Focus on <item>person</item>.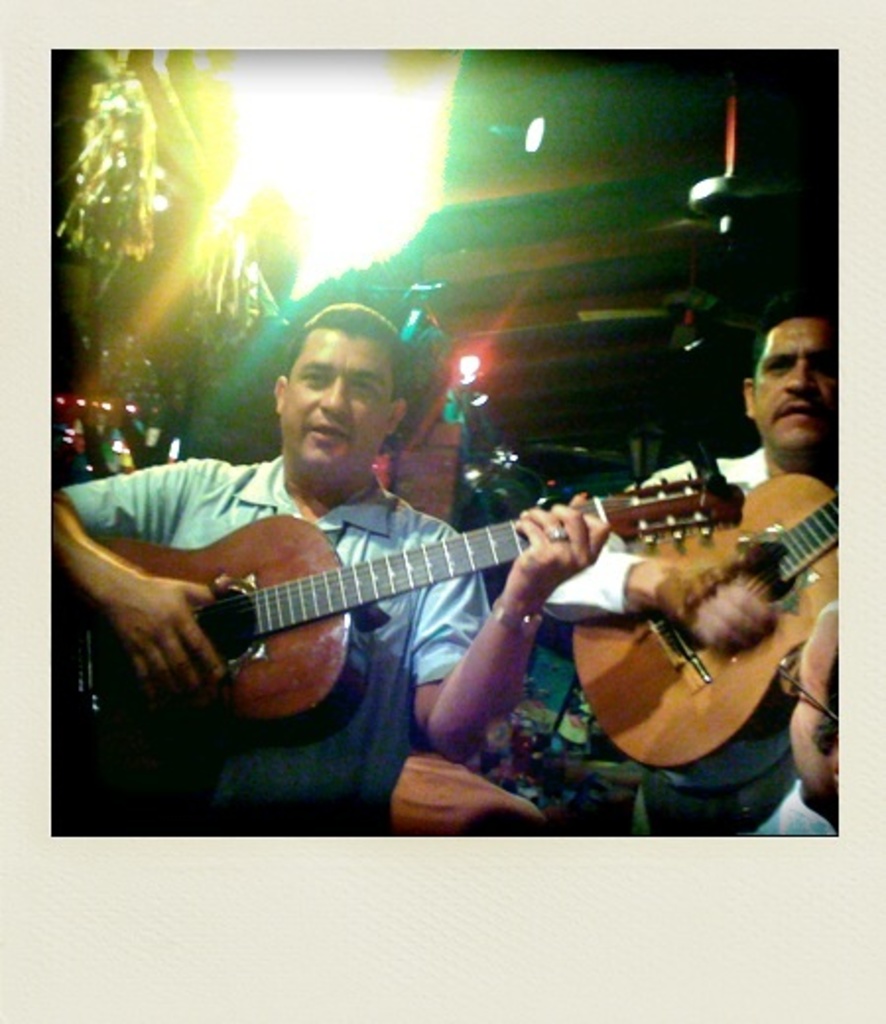
Focused at Rect(41, 303, 618, 845).
